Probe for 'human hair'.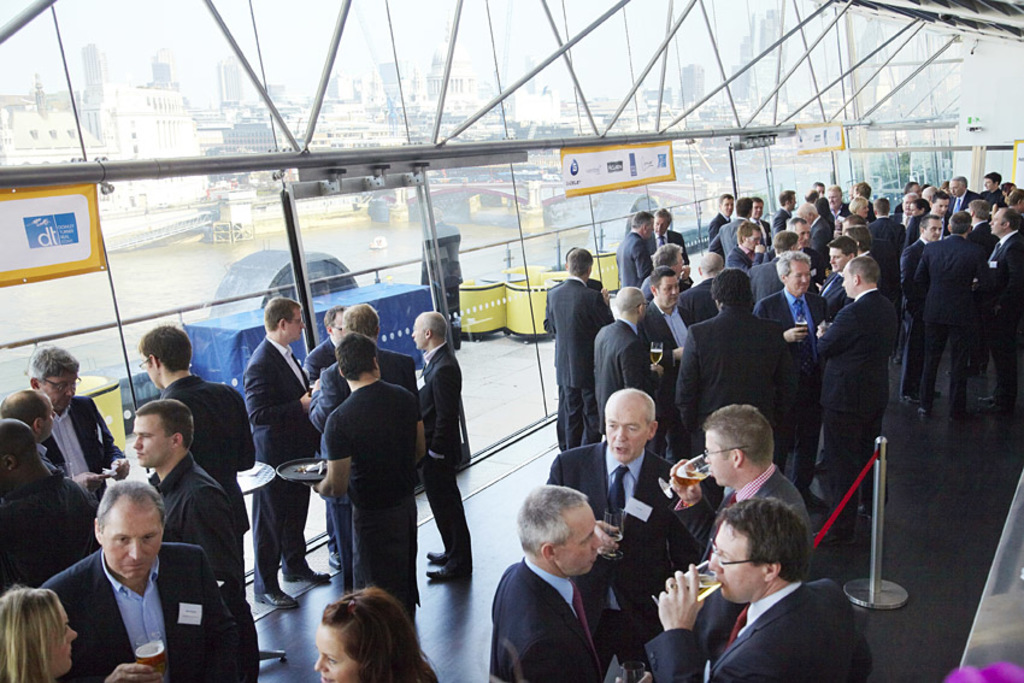
Probe result: (left=1007, top=184, right=1023, bottom=200).
